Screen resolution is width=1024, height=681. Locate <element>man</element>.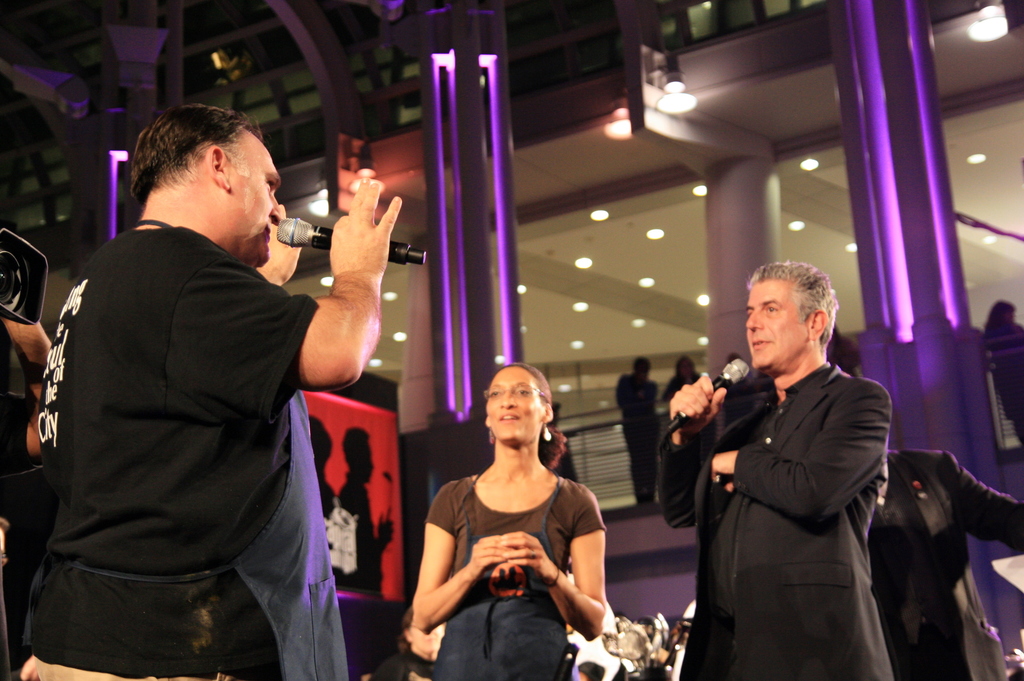
<box>658,252,893,680</box>.
